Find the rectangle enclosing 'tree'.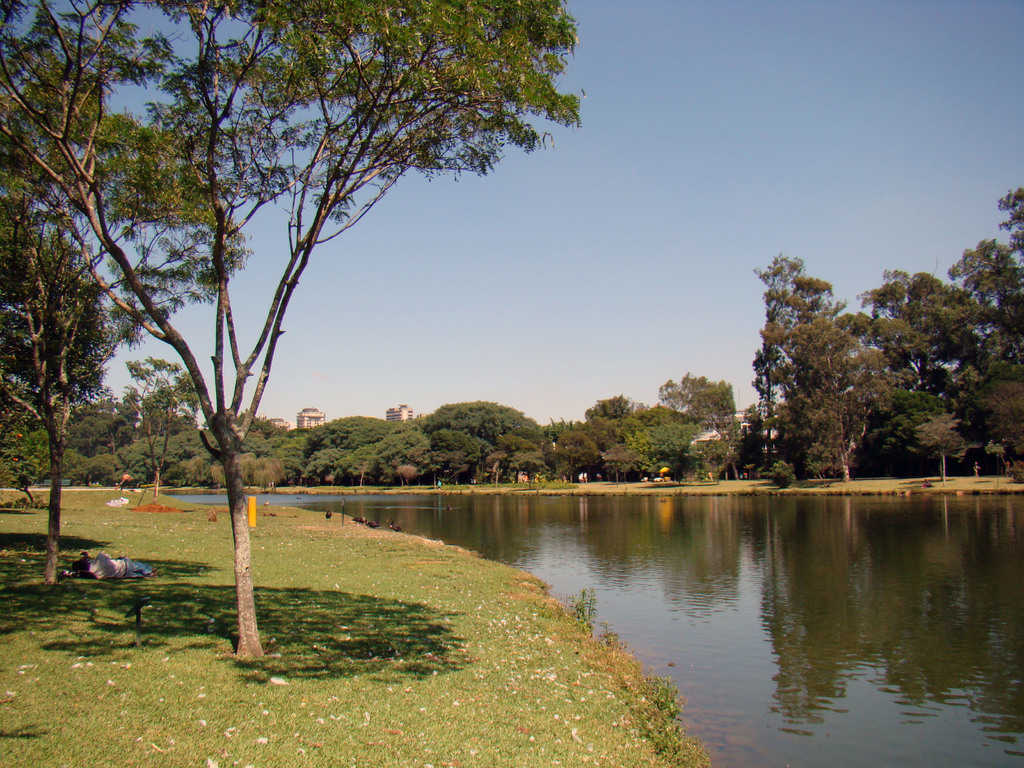
{"left": 661, "top": 376, "right": 744, "bottom": 492}.
